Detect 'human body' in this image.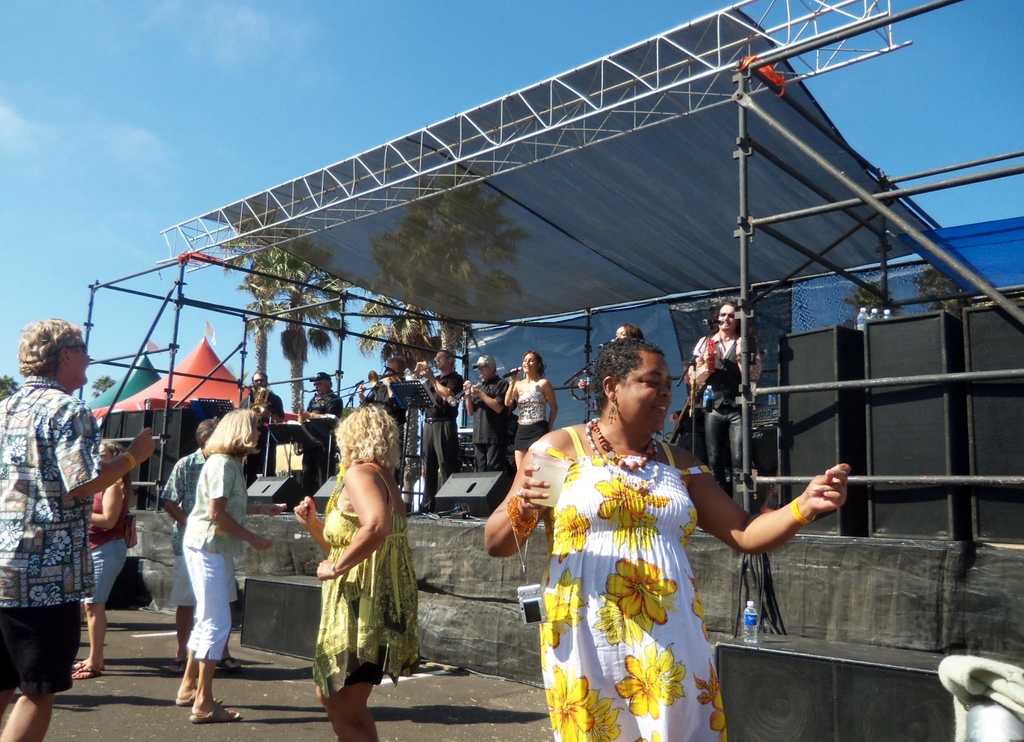
Detection: [left=165, top=449, right=246, bottom=675].
